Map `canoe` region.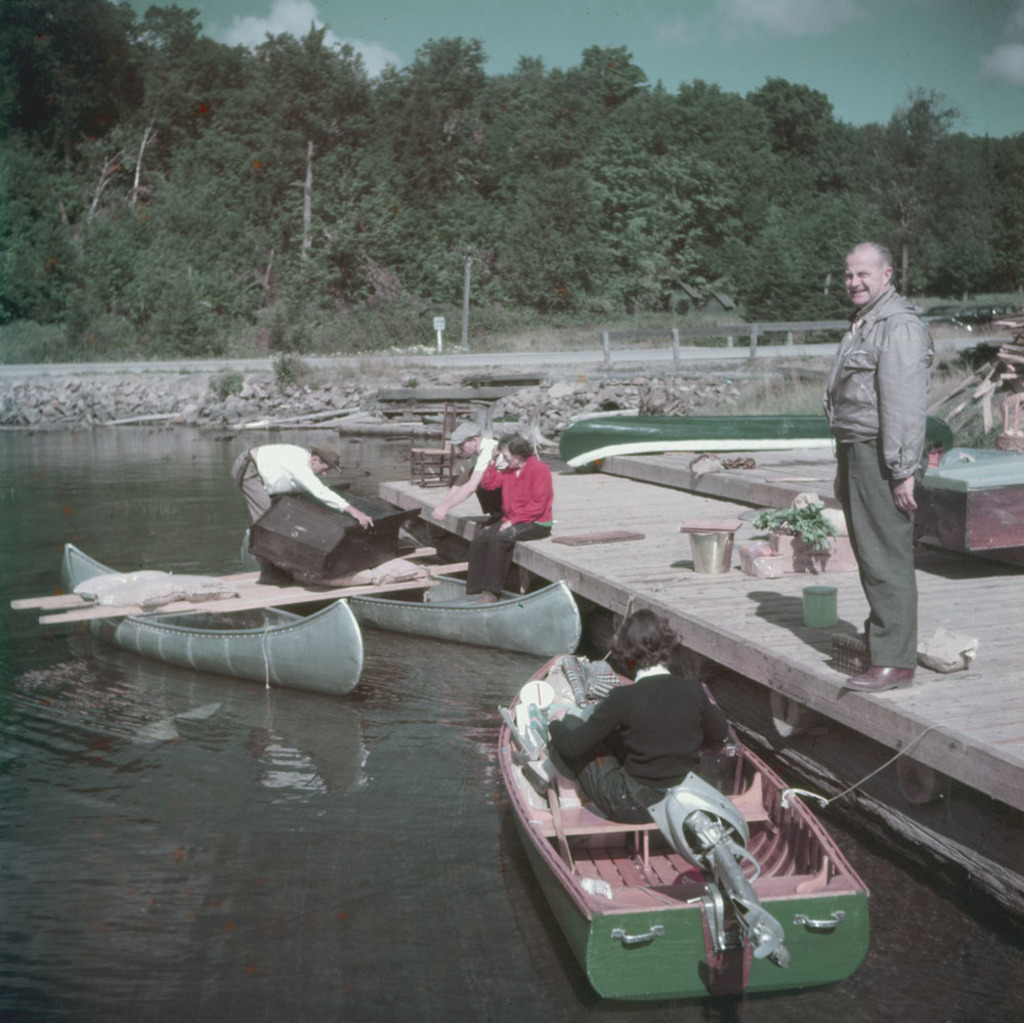
Mapped to left=559, top=412, right=959, bottom=469.
